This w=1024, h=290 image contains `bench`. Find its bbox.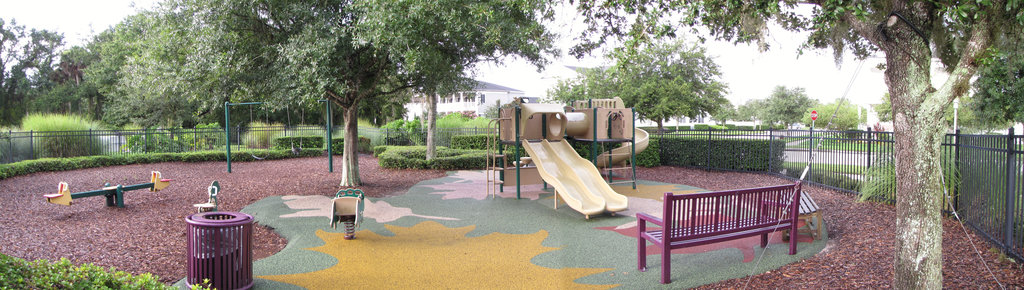
643, 159, 821, 273.
